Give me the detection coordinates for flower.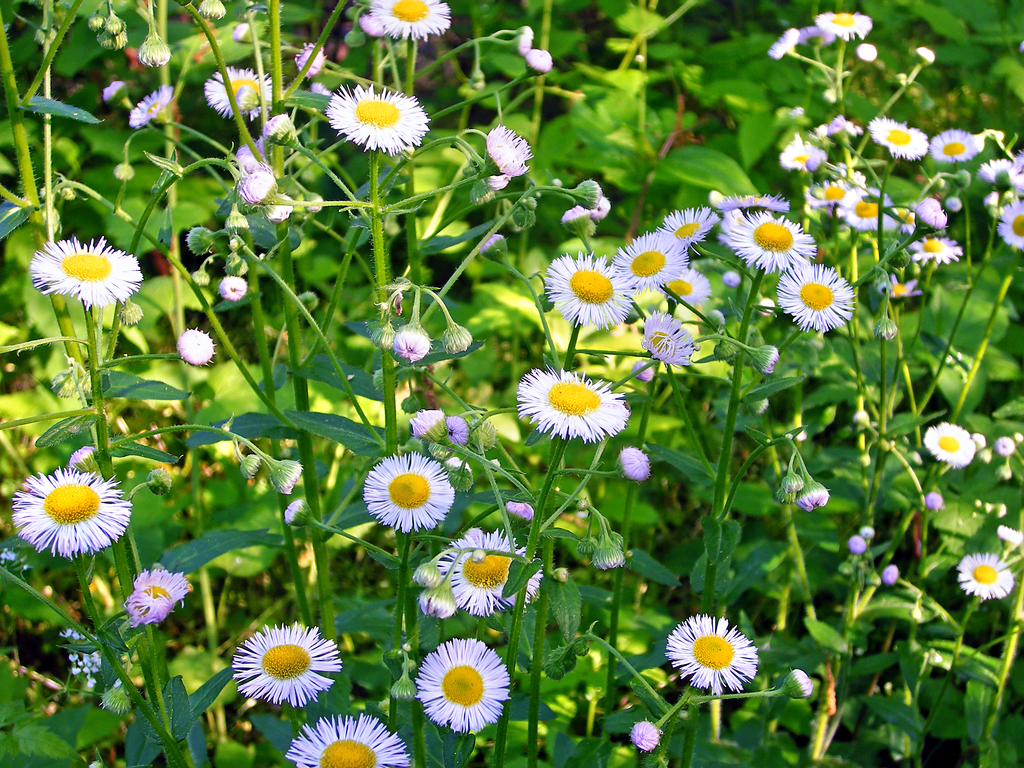
bbox(637, 309, 697, 367).
